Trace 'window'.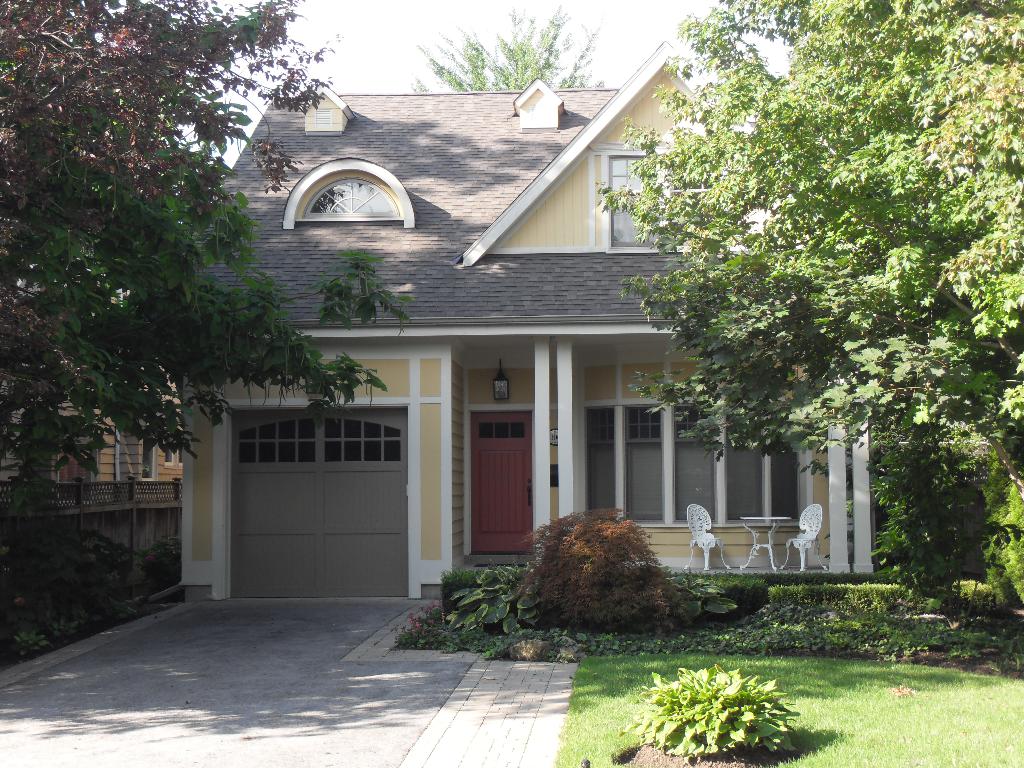
Traced to Rect(607, 154, 659, 245).
